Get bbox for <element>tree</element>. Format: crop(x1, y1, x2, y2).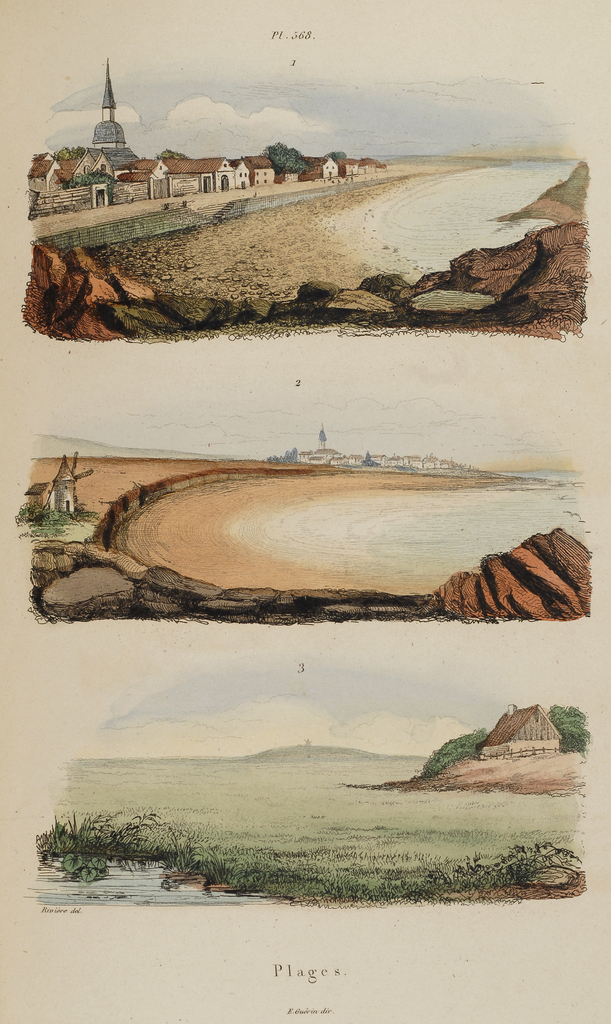
crop(28, 804, 160, 882).
